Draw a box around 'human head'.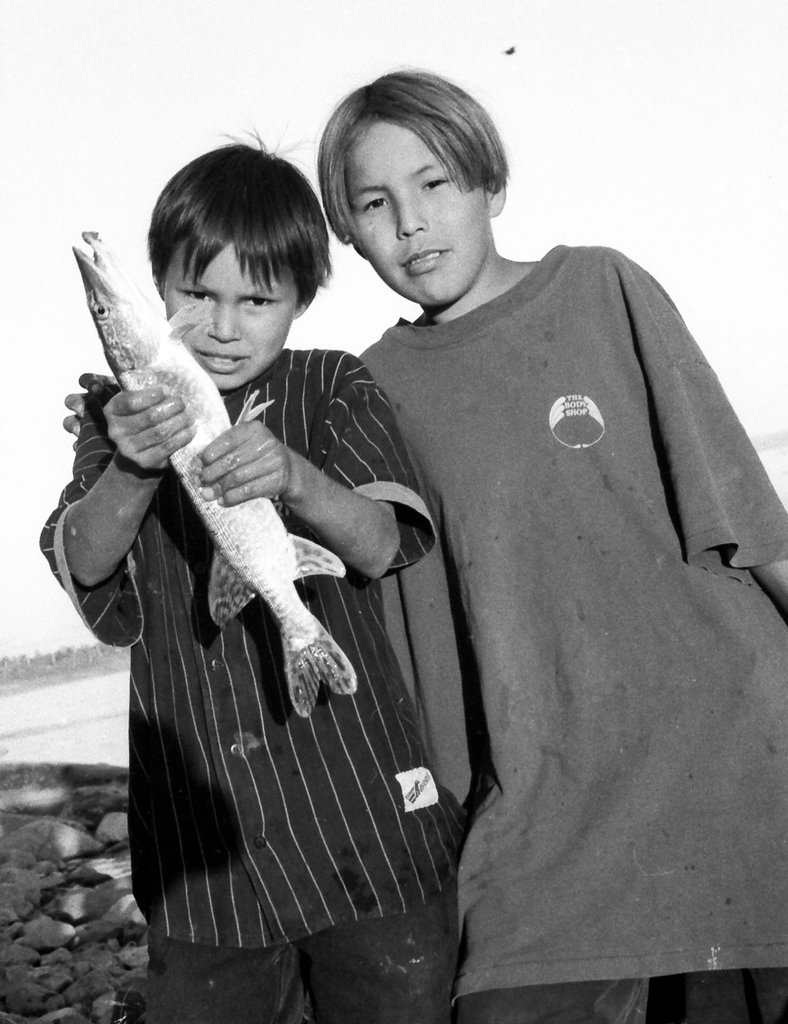
147,147,337,392.
